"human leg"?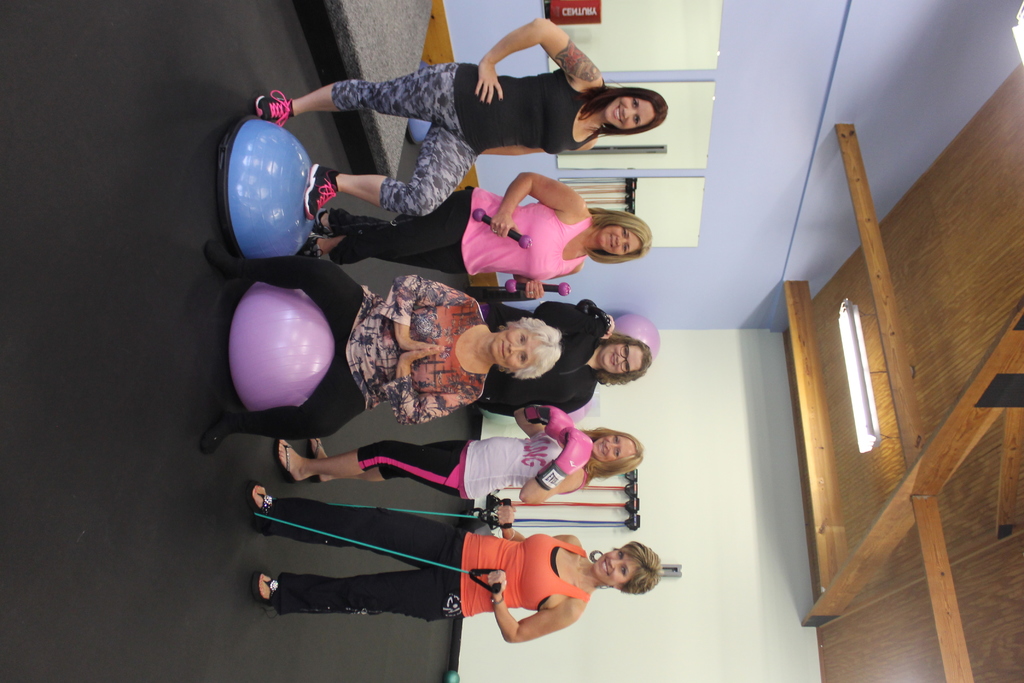
rect(249, 572, 454, 605)
